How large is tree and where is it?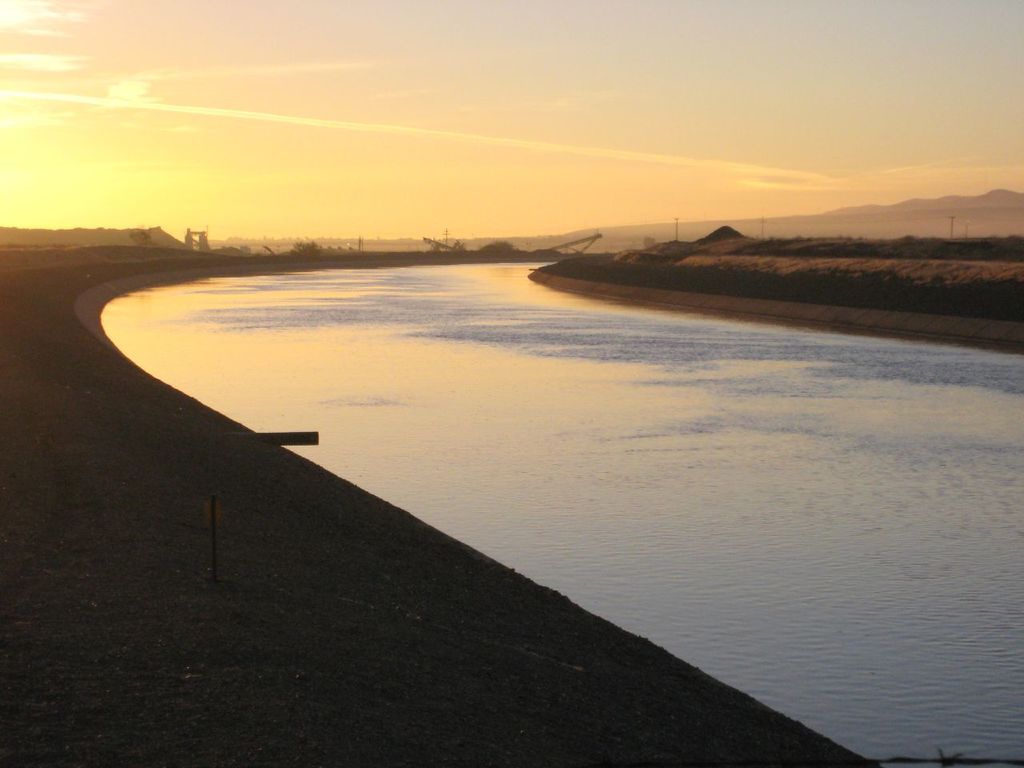
Bounding box: [642, 236, 654, 254].
